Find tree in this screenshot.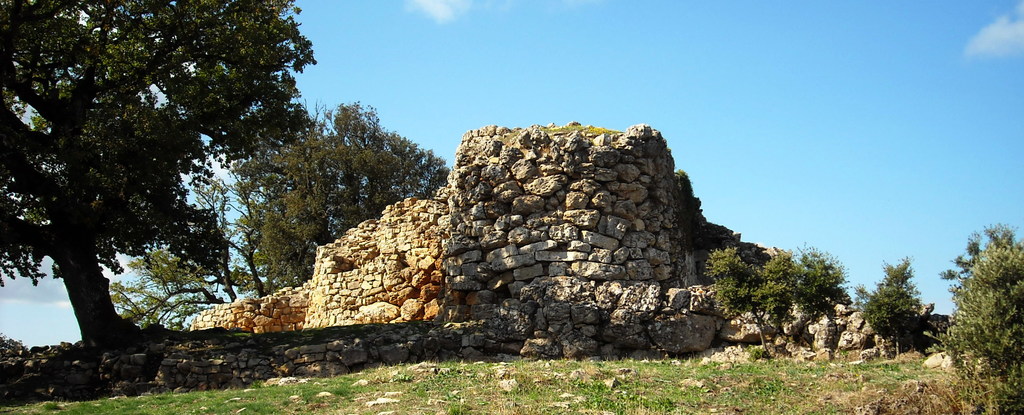
The bounding box for tree is bbox=(691, 243, 790, 357).
